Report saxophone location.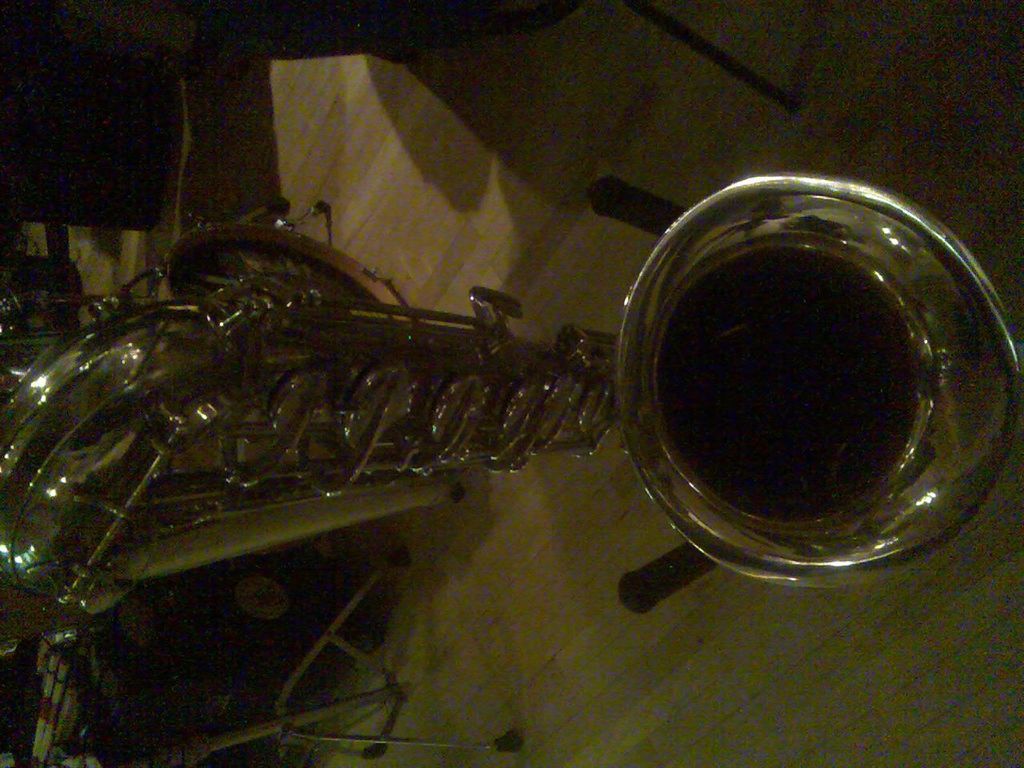
Report: {"left": 0, "top": 167, "right": 1023, "bottom": 625}.
